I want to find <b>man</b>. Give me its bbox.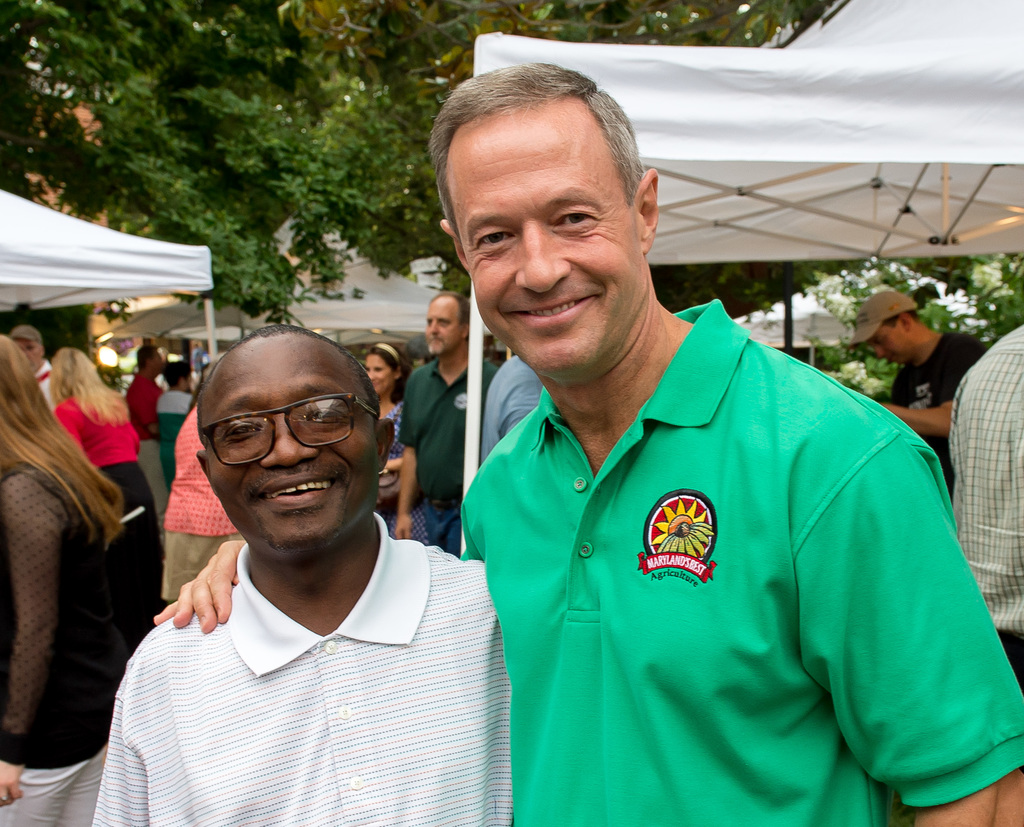
crop(841, 288, 986, 495).
